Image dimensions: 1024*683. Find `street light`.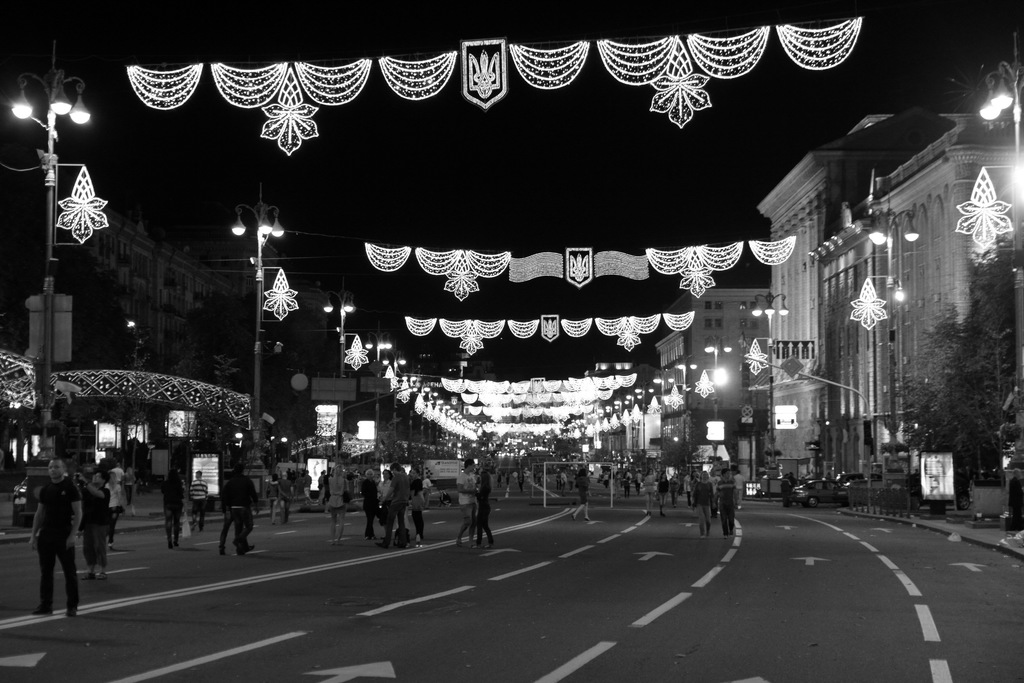
<bbox>230, 183, 289, 482</bbox>.
